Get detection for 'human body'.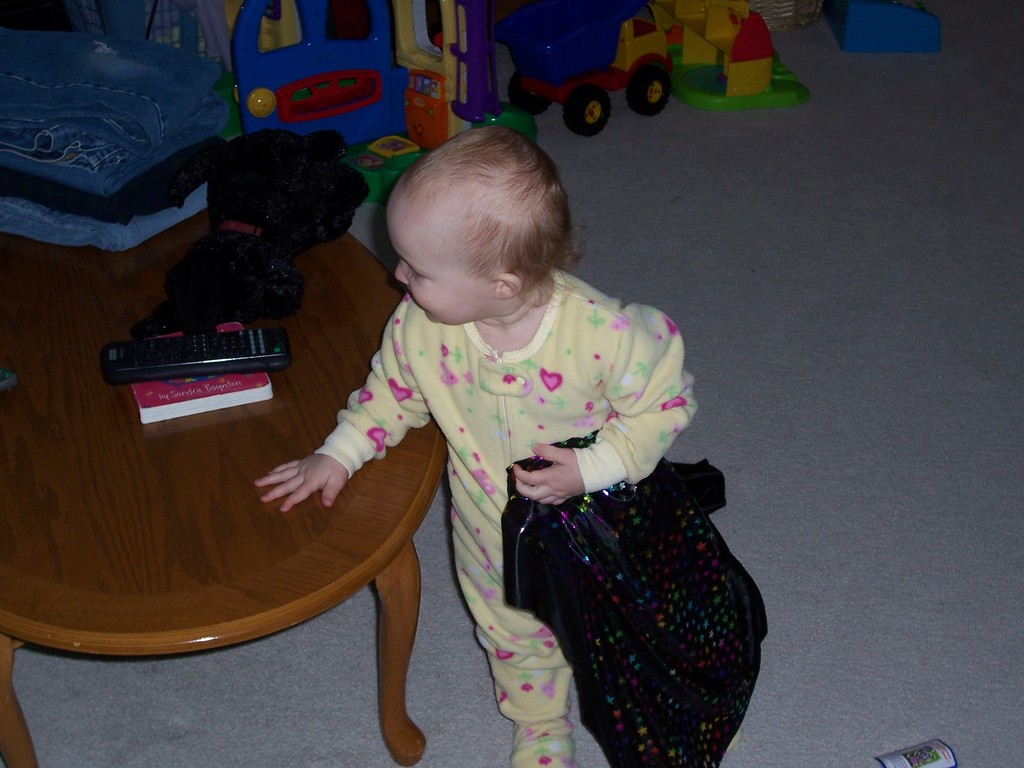
Detection: (331, 124, 746, 756).
